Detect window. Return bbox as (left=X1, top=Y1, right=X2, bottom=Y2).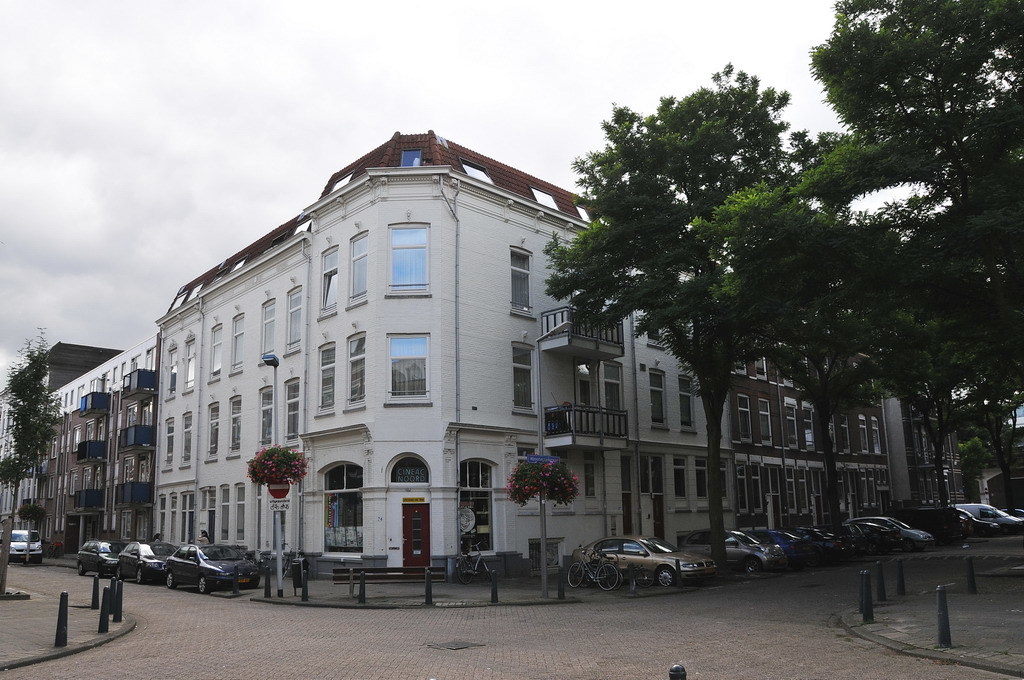
(left=227, top=395, right=241, bottom=456).
